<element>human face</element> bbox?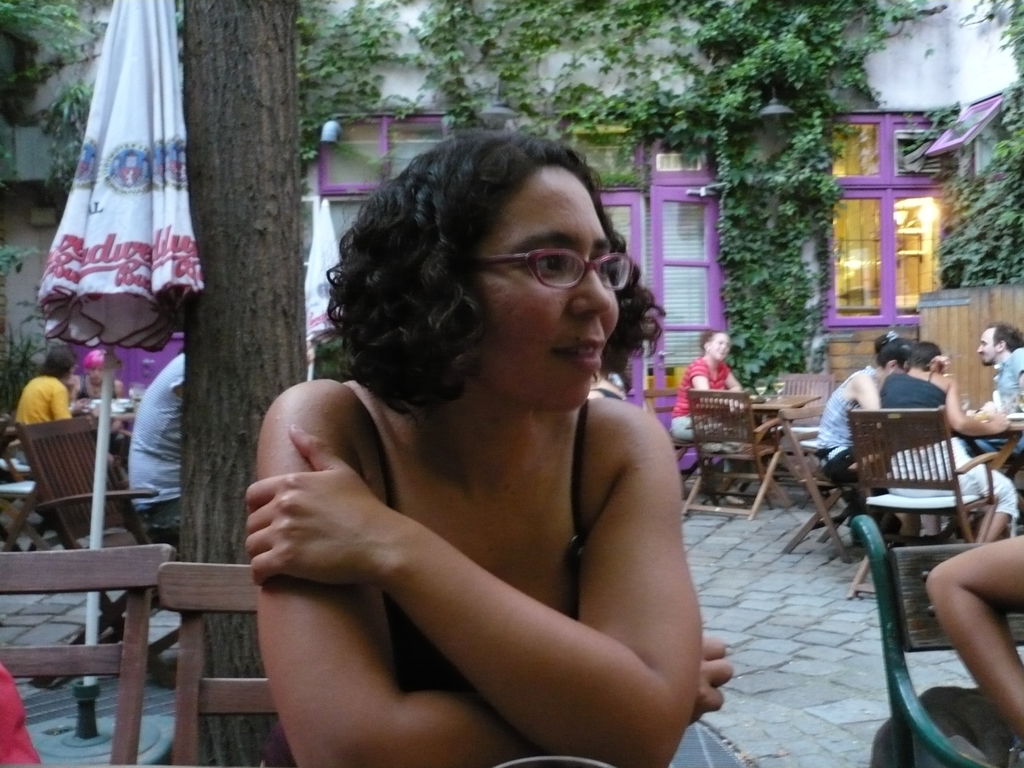
box=[710, 333, 727, 358]
